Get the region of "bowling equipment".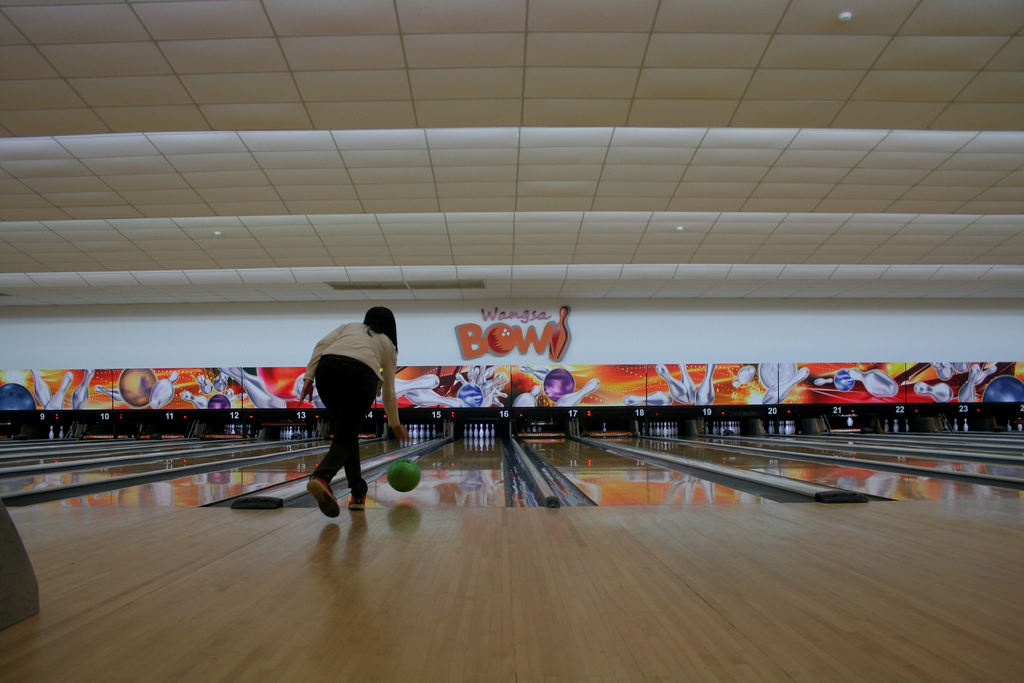
<region>986, 375, 1023, 399</region>.
